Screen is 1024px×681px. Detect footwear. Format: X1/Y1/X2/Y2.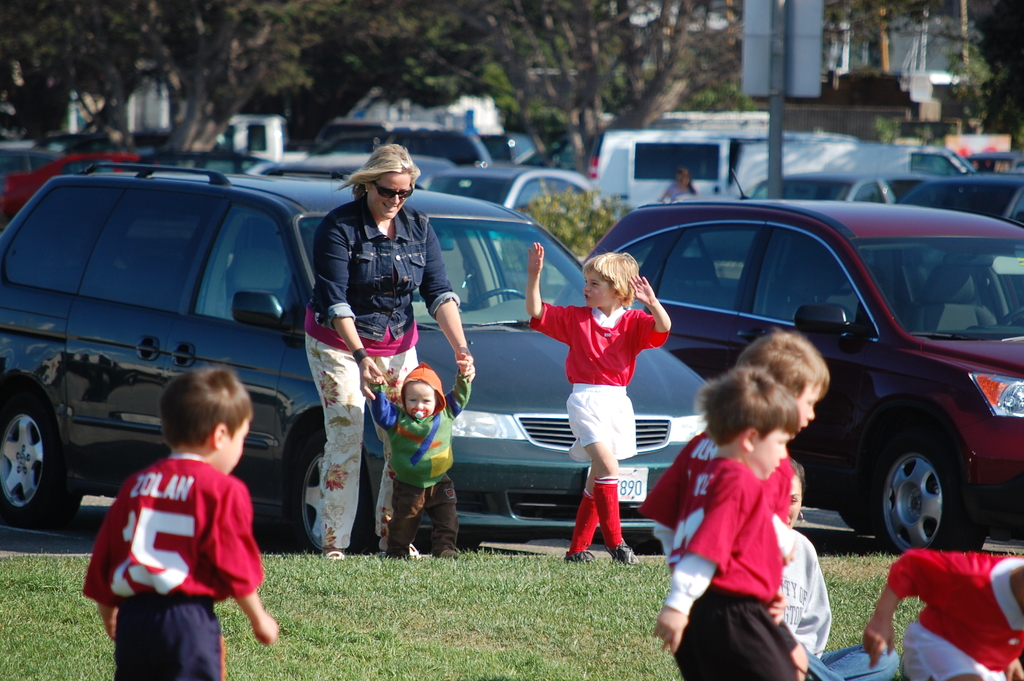
607/536/639/566.
